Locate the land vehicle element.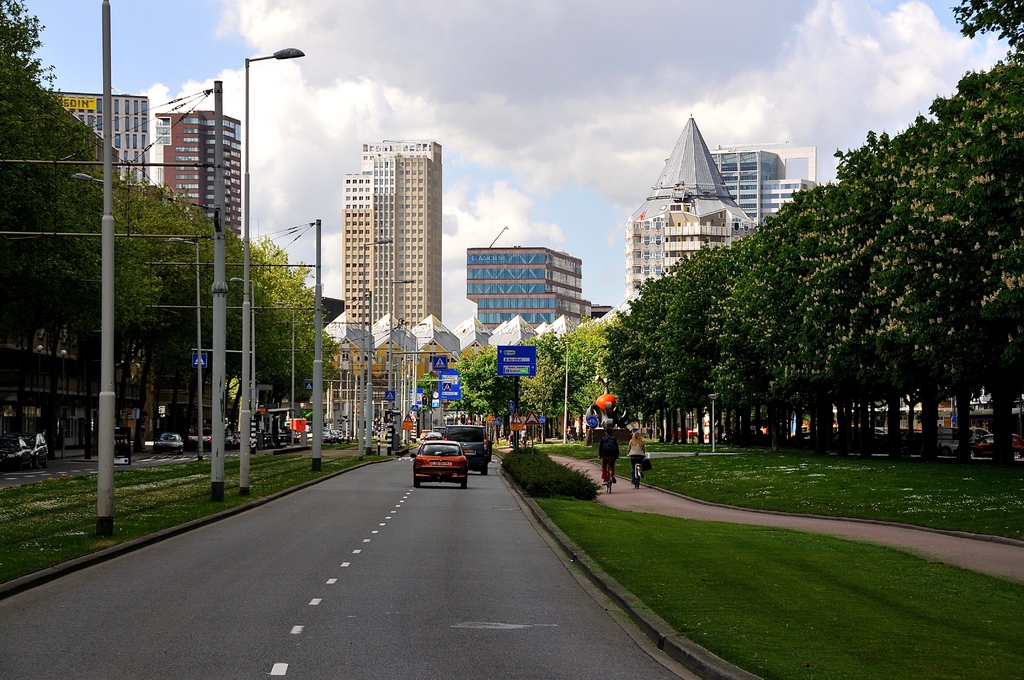
Element bbox: 431:425:447:441.
